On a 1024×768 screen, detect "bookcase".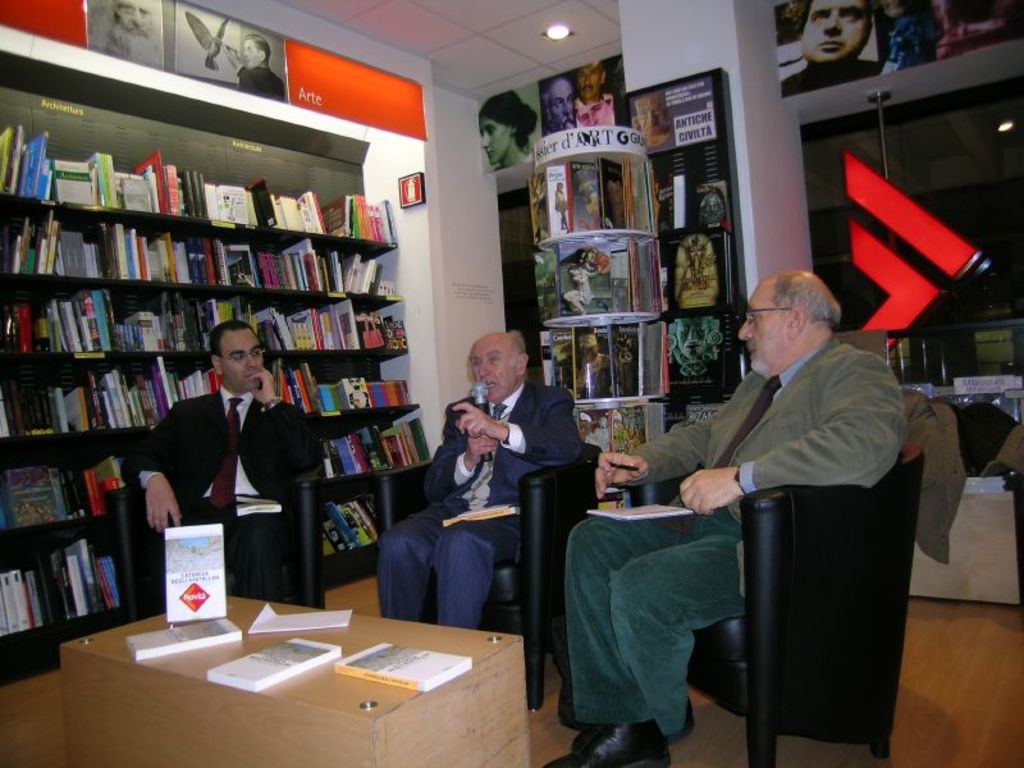
pyautogui.locateOnScreen(14, 113, 393, 626).
